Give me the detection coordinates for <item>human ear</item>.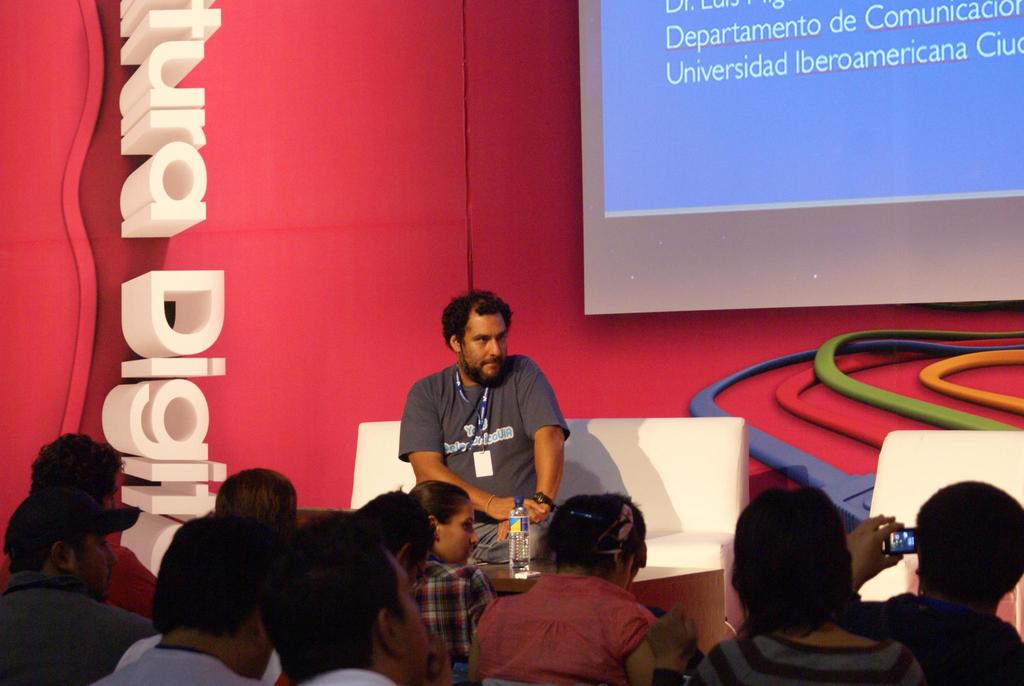
46, 539, 76, 573.
